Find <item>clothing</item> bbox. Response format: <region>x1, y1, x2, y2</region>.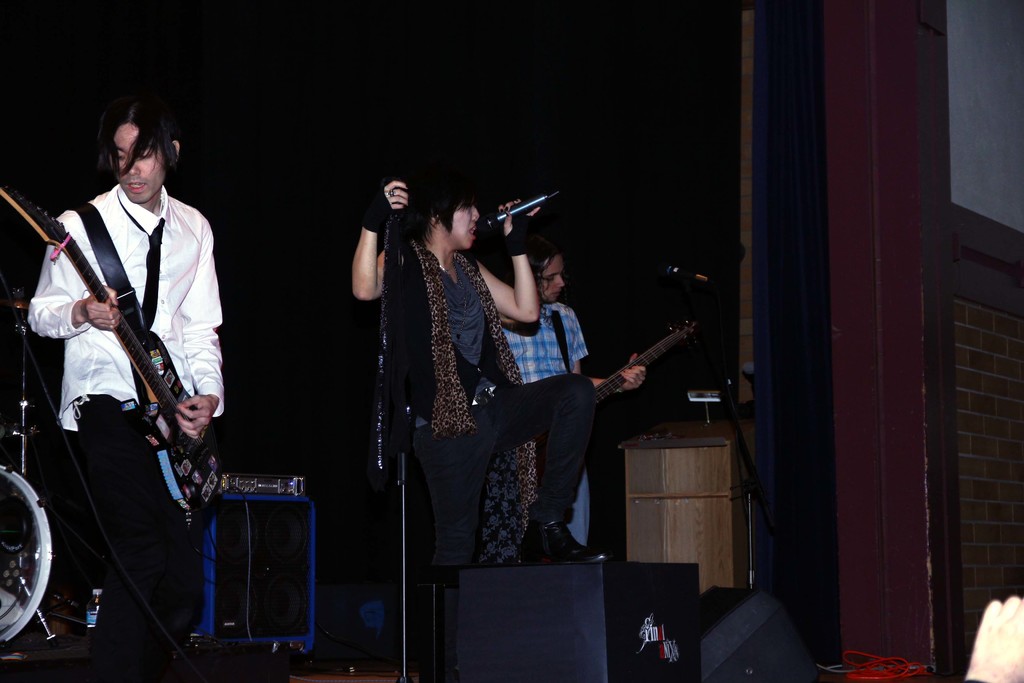
<region>383, 234, 516, 453</region>.
